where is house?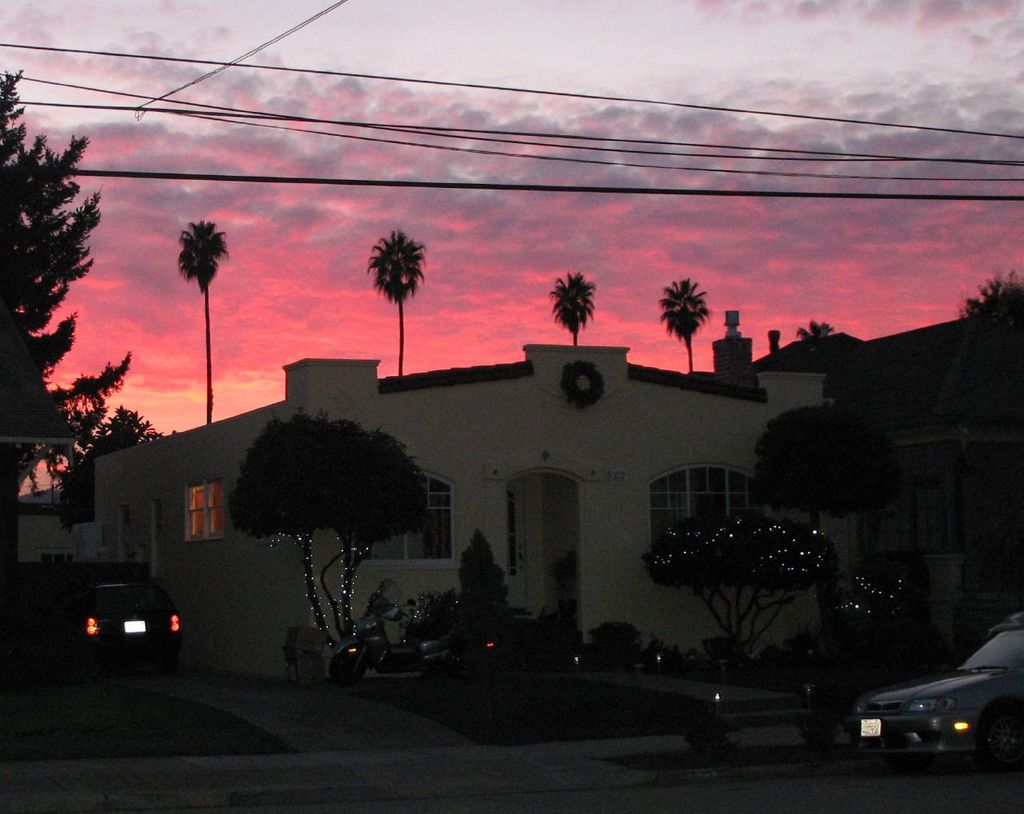
l=73, t=341, r=862, b=687.
